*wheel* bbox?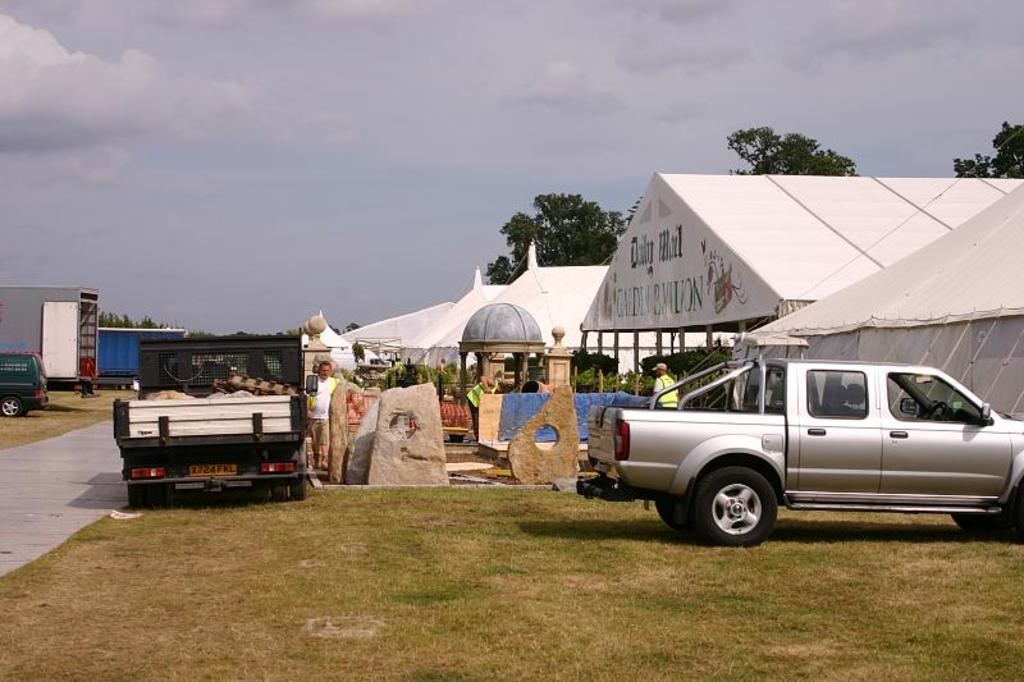
detection(271, 475, 301, 500)
